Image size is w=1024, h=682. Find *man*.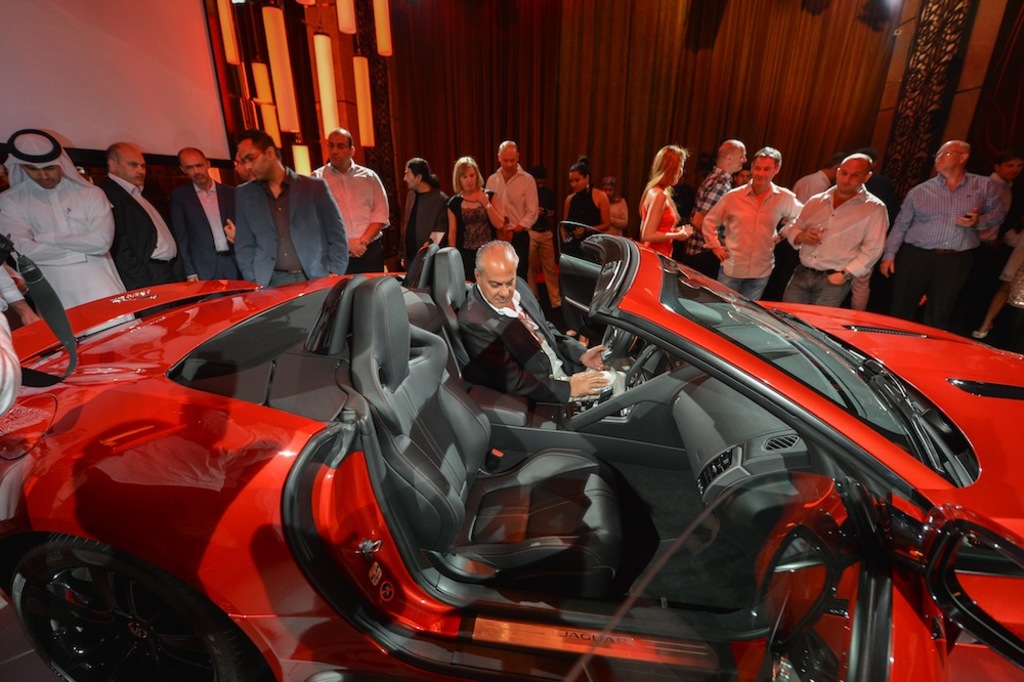
bbox=[317, 131, 393, 271].
